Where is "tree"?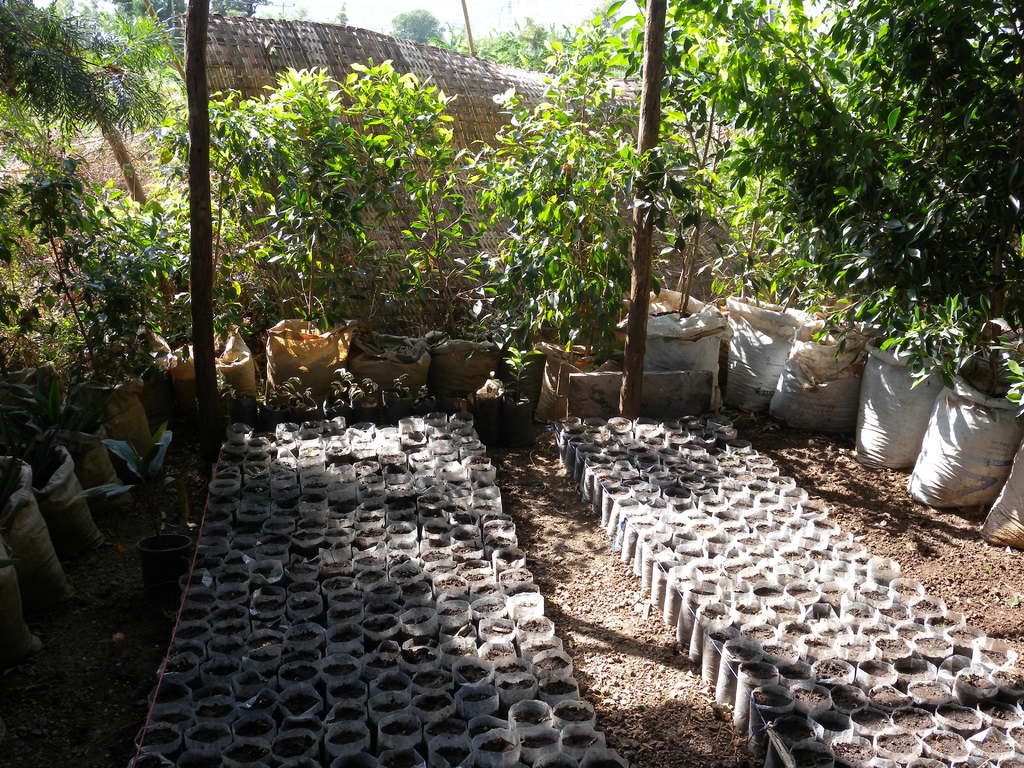
box(627, 0, 668, 424).
